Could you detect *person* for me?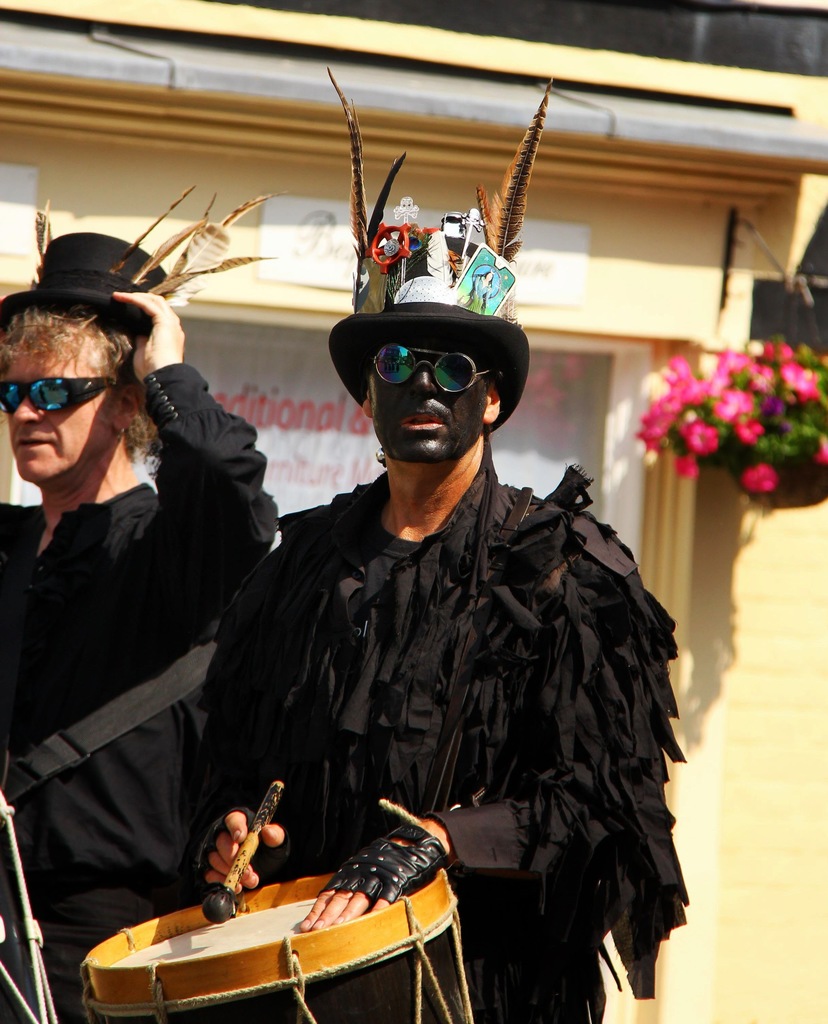
Detection result: select_region(0, 253, 269, 1023).
